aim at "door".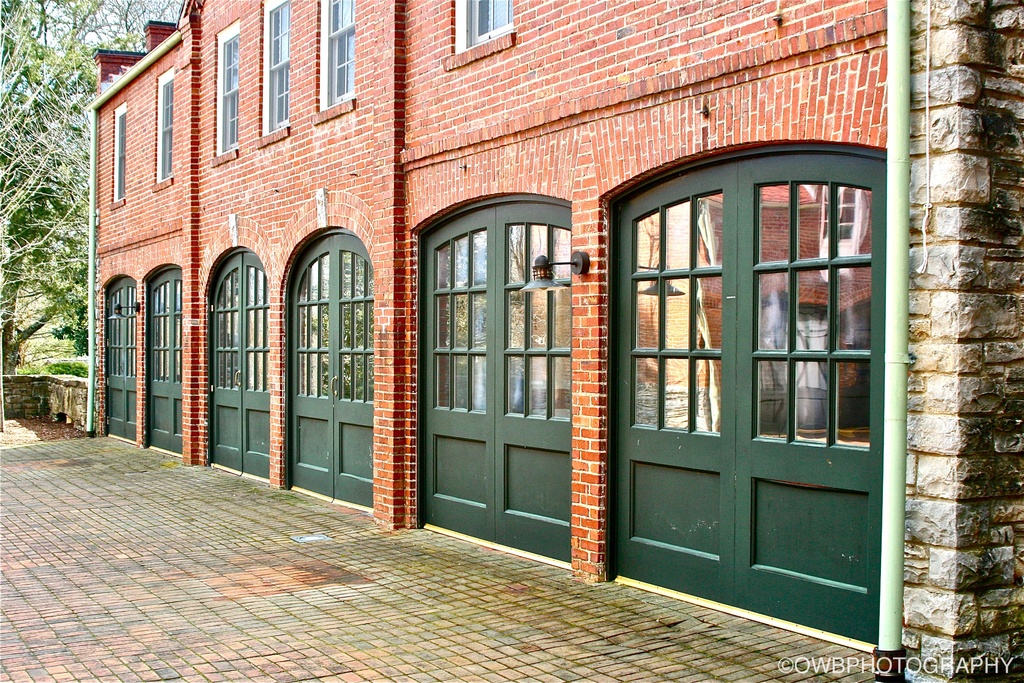
Aimed at region(415, 196, 599, 557).
